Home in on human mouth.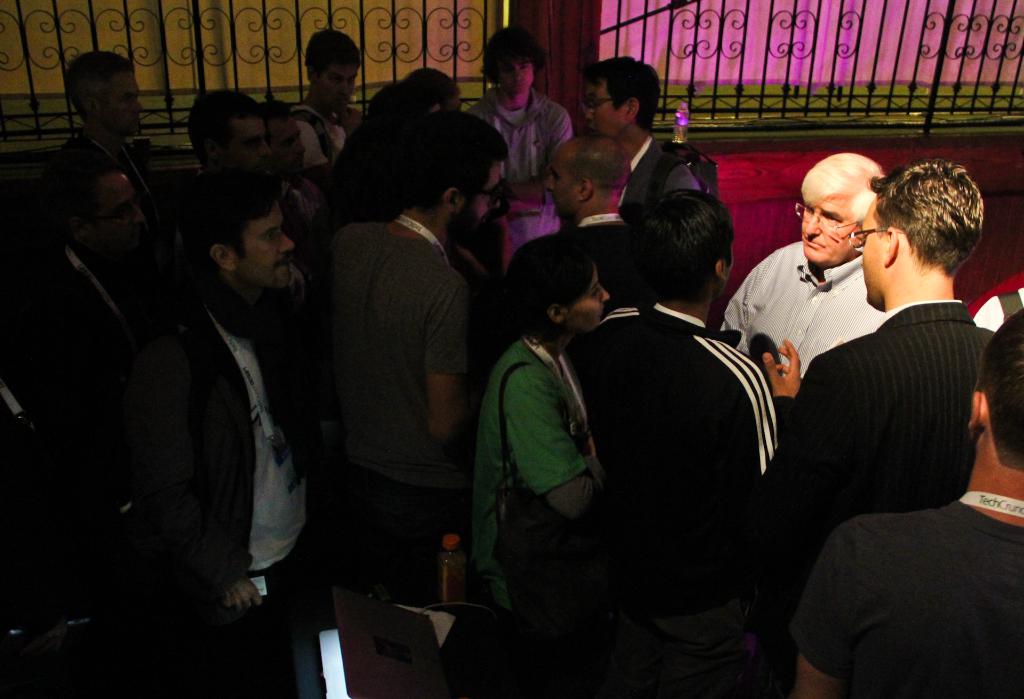
Homed in at <region>509, 81, 524, 92</region>.
